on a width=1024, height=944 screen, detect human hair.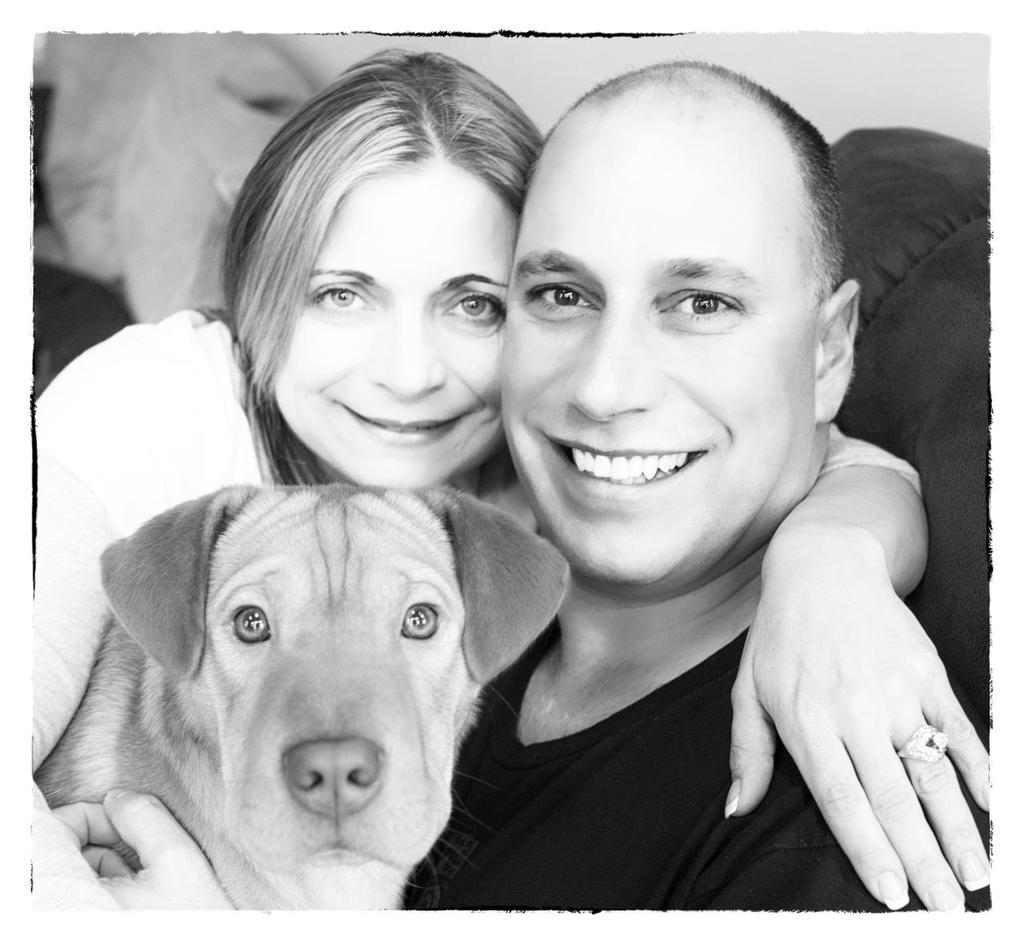
x1=525, y1=57, x2=849, y2=312.
